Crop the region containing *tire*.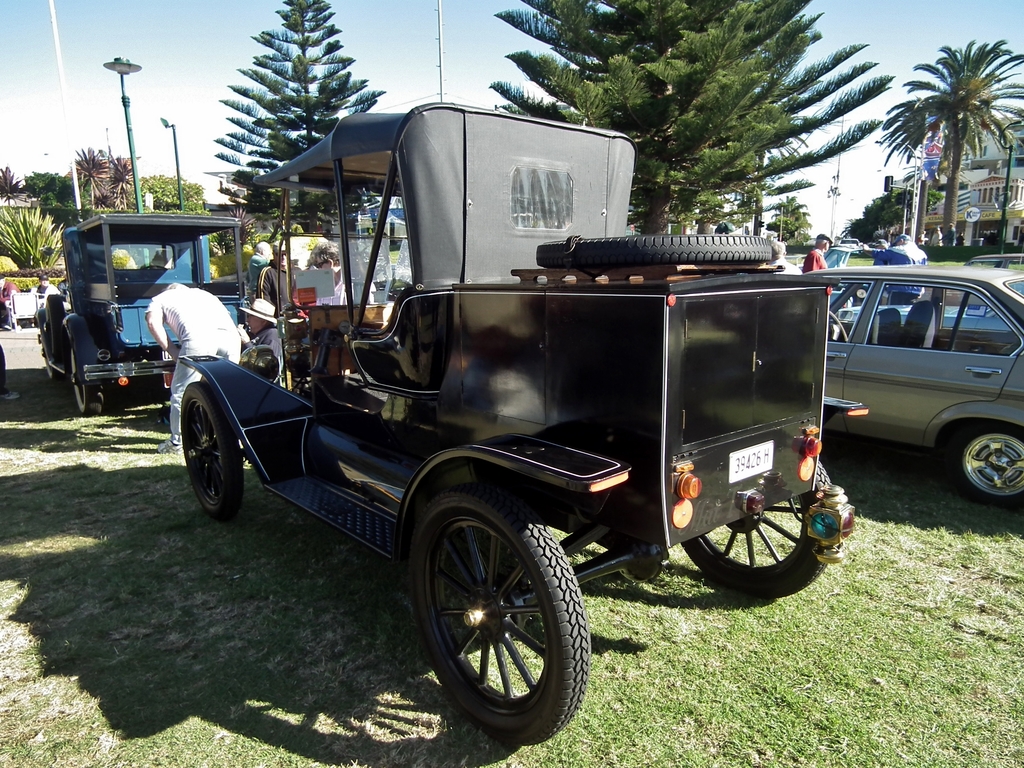
Crop region: 41/326/62/382.
